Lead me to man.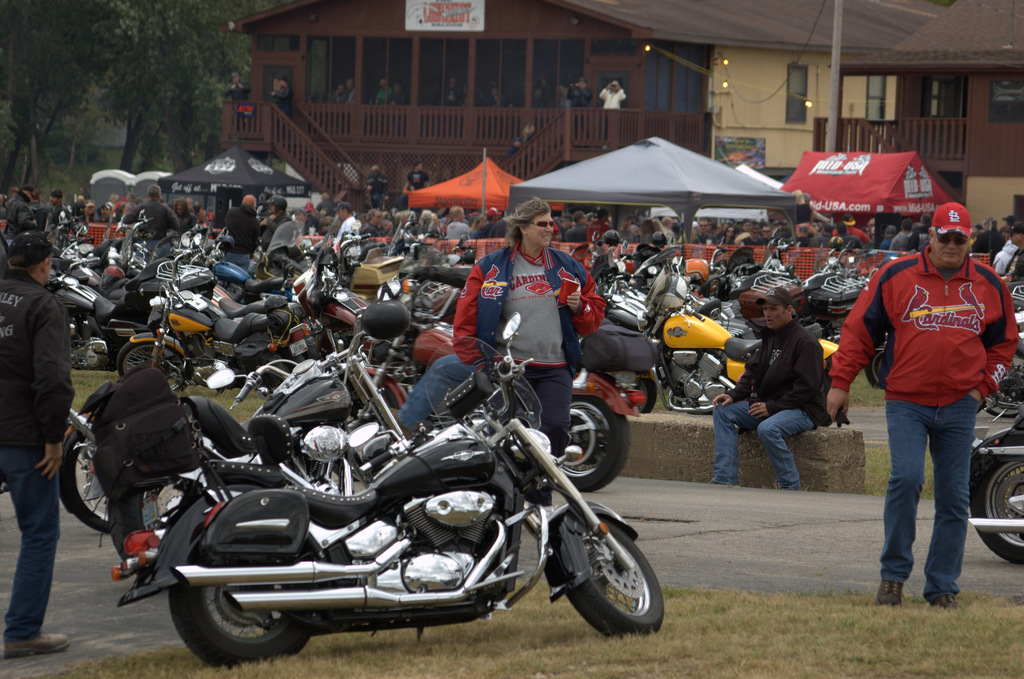
Lead to {"x1": 369, "y1": 165, "x2": 387, "y2": 202}.
